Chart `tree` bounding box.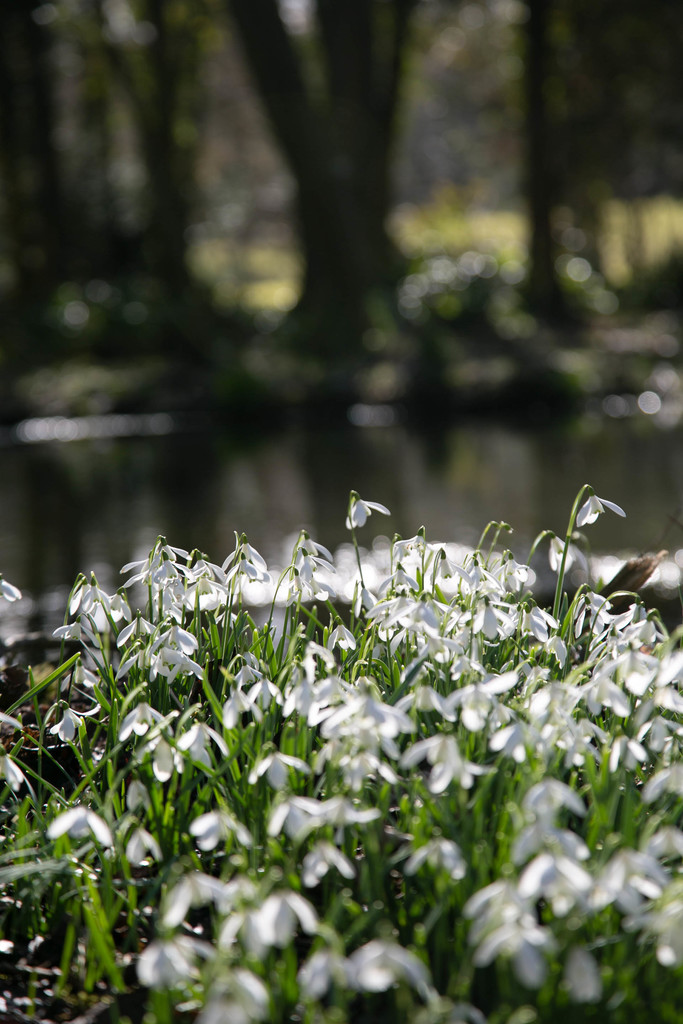
Charted: [69,0,190,280].
